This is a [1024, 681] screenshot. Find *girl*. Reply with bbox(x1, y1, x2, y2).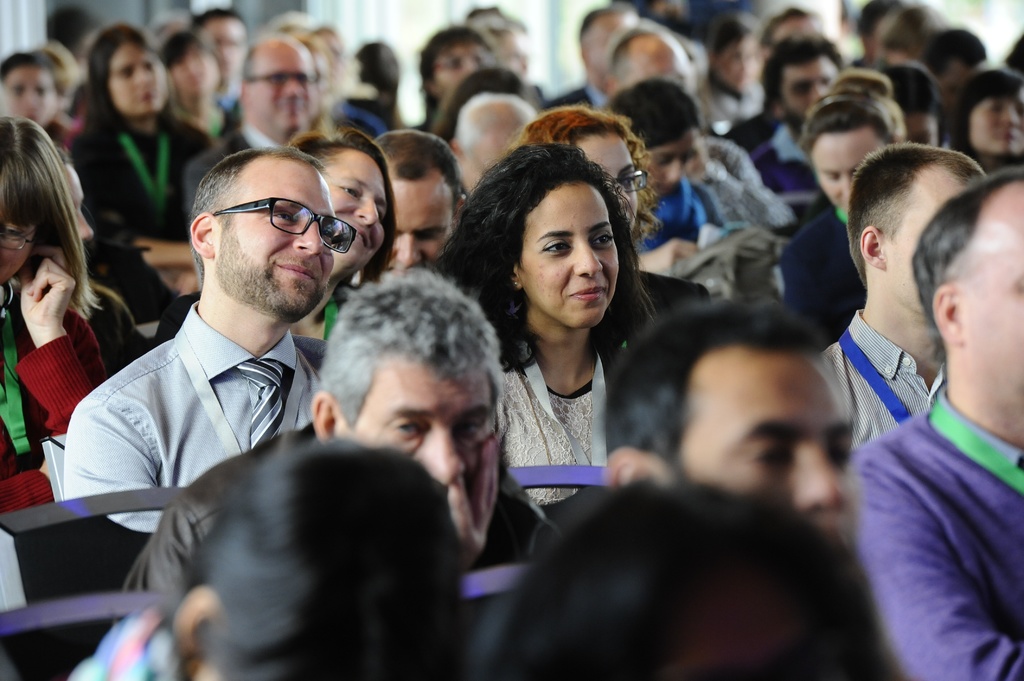
bbox(948, 63, 1023, 169).
